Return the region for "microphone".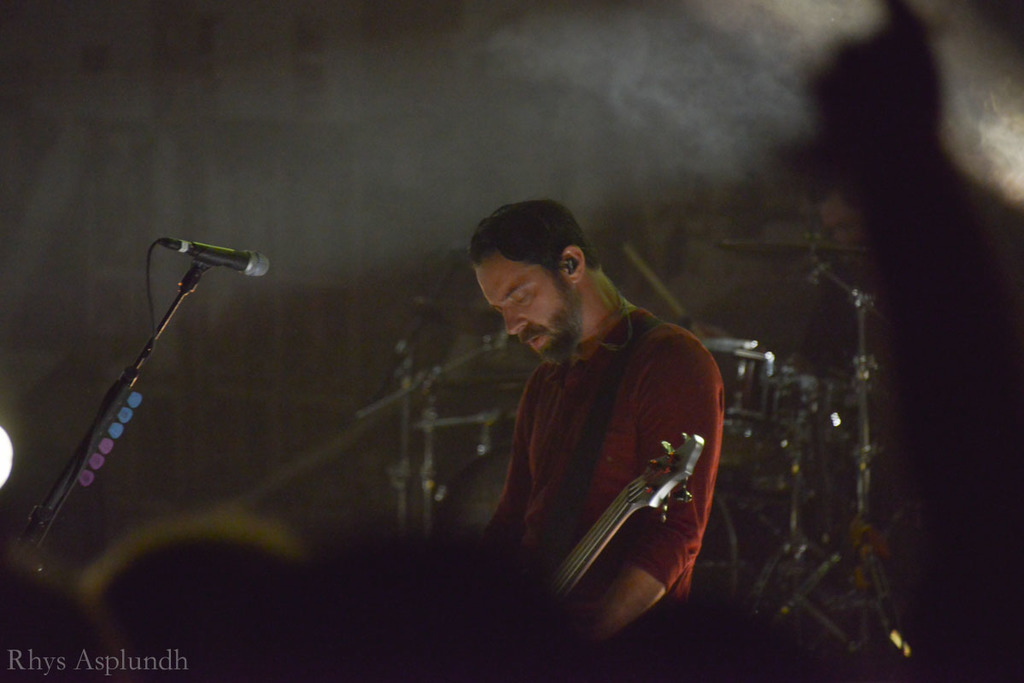
(left=160, top=234, right=273, bottom=279).
